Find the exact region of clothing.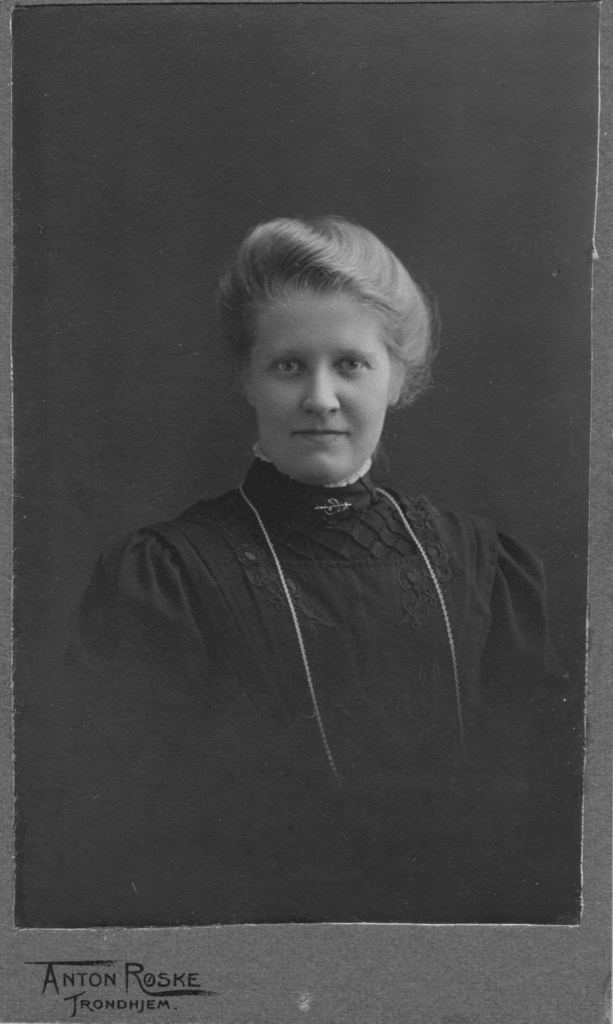
Exact region: <region>64, 350, 560, 948</region>.
